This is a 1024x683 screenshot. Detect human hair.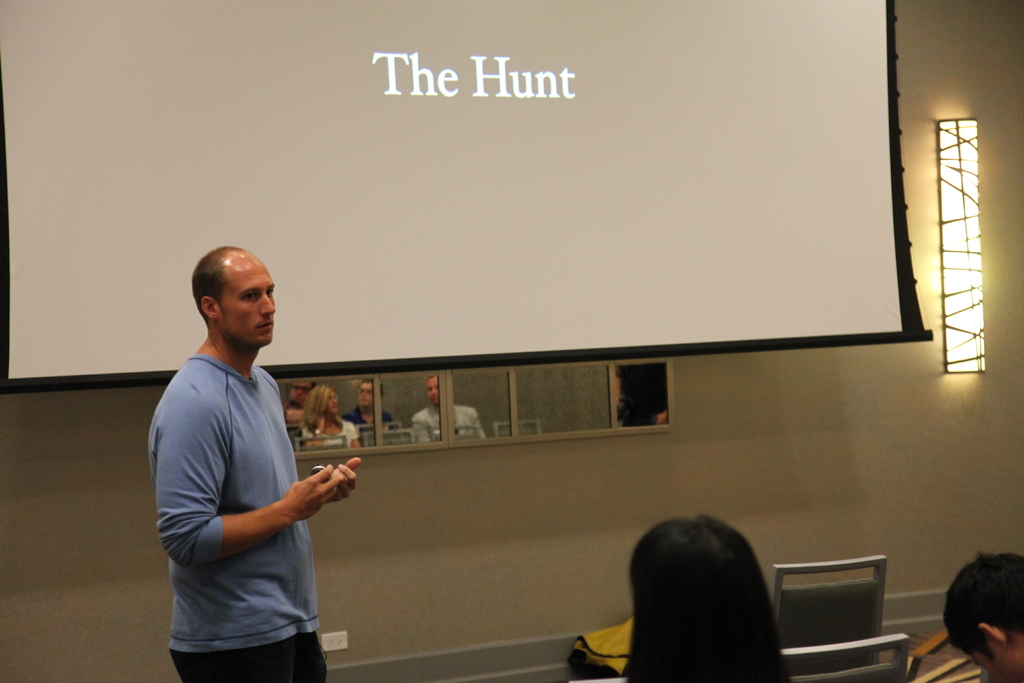
[622,526,792,677].
